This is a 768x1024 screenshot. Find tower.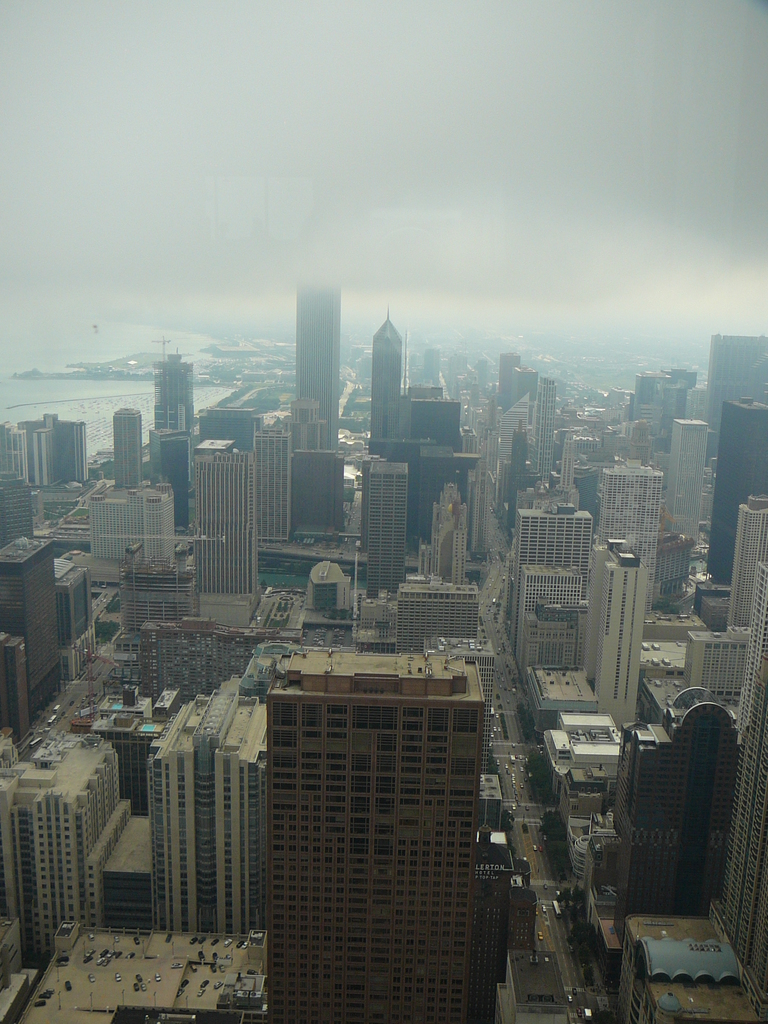
Bounding box: bbox(358, 309, 401, 456).
